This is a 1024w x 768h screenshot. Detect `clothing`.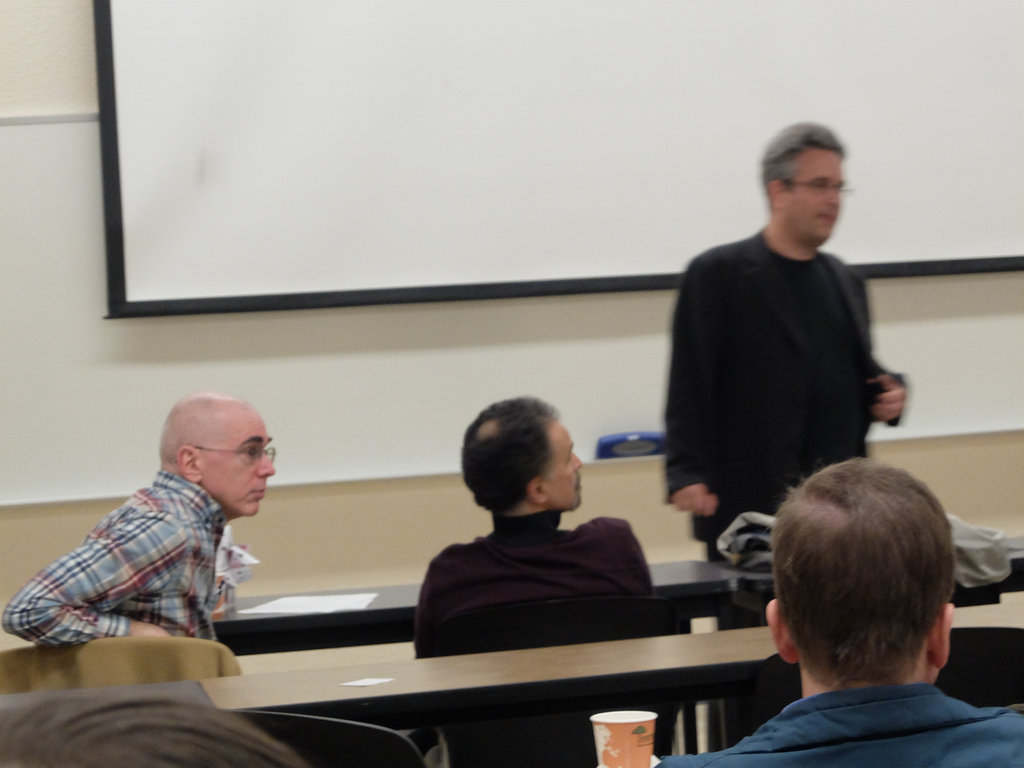
(410,507,655,767).
